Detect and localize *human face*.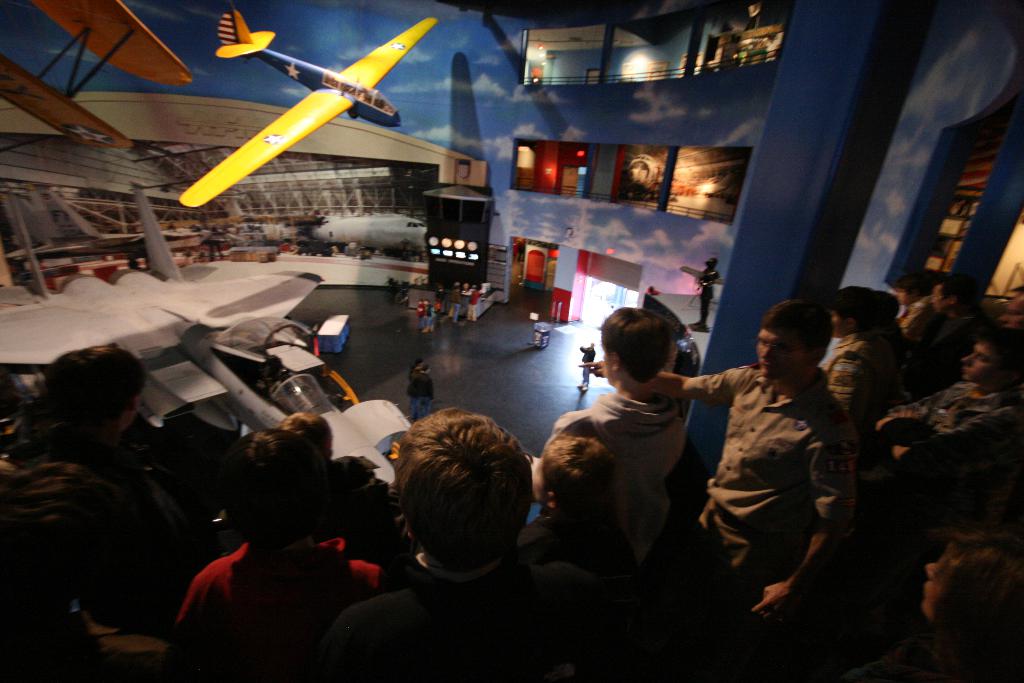
Localized at box=[755, 329, 803, 390].
